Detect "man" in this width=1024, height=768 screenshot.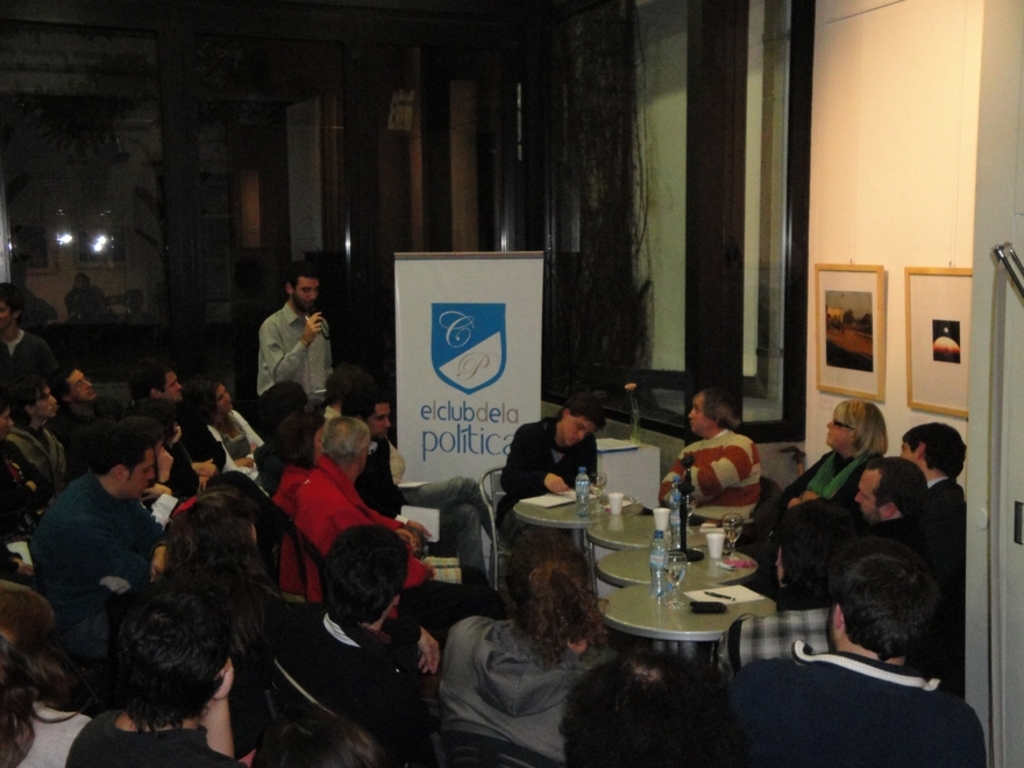
Detection: <bbox>727, 552, 988, 767</bbox>.
